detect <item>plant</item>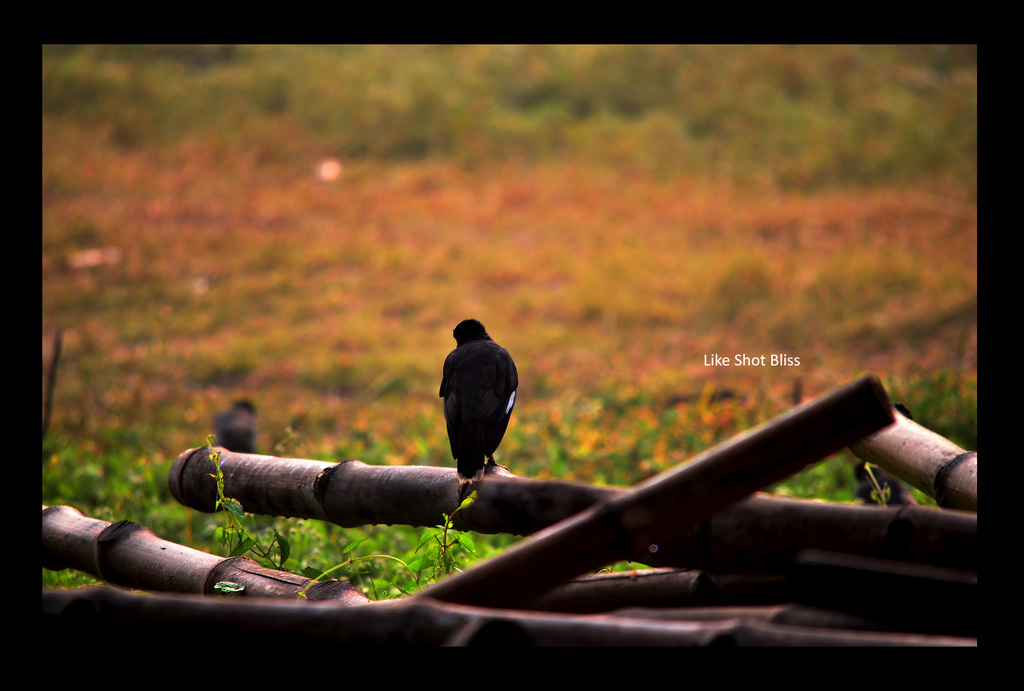
bbox(246, 377, 755, 490)
